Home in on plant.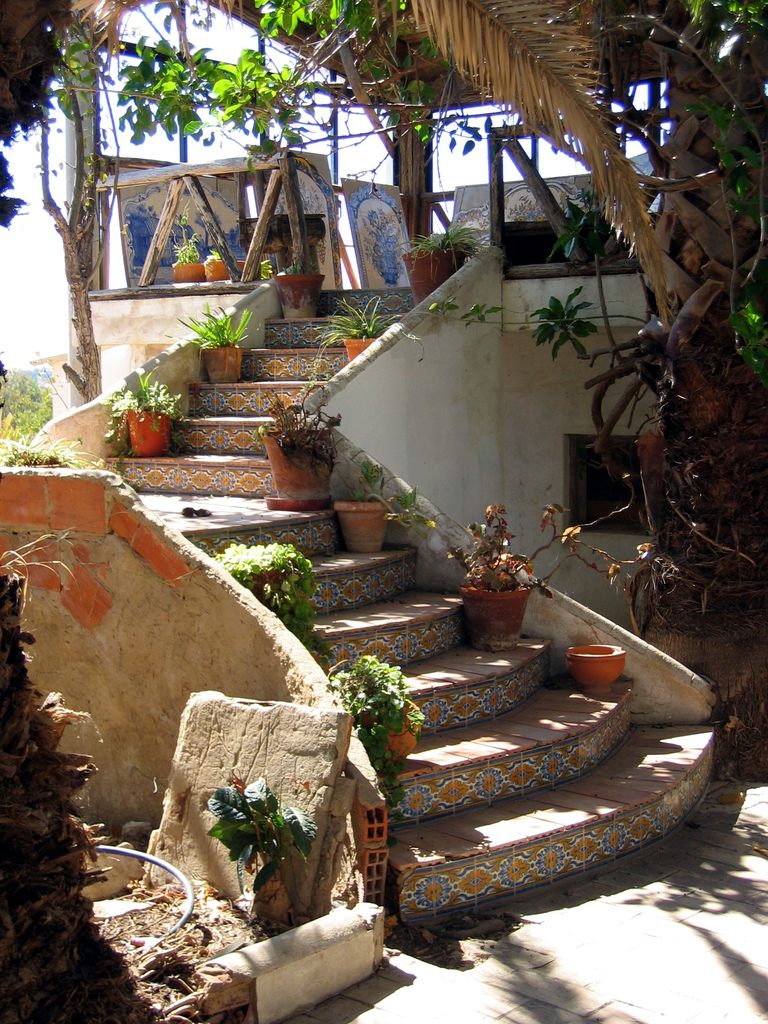
Homed in at detection(331, 652, 422, 813).
